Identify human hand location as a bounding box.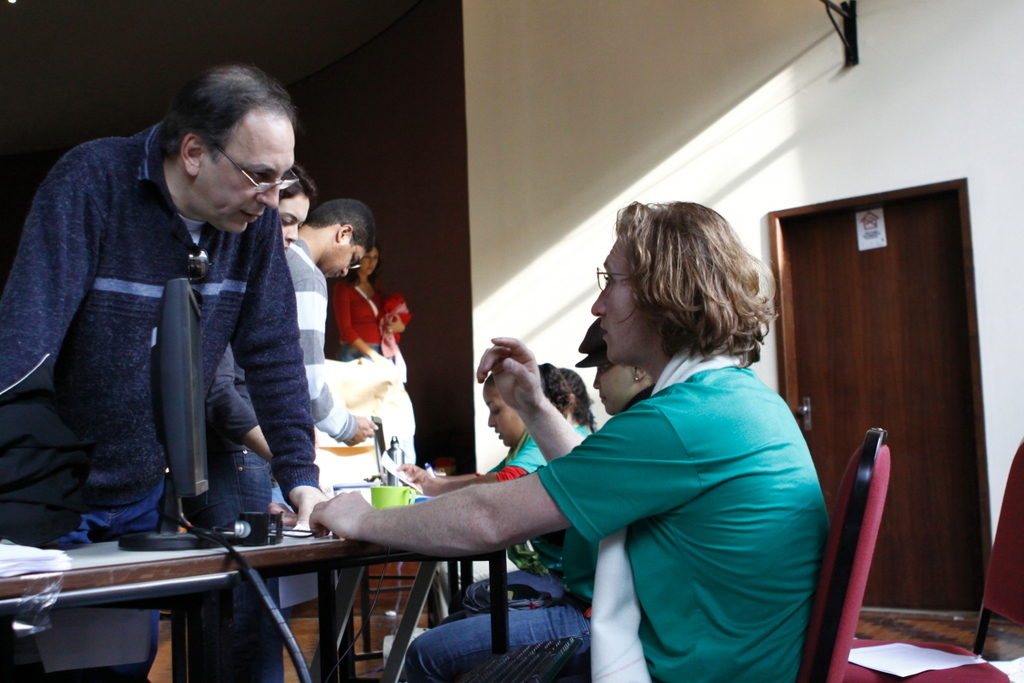
left=305, top=488, right=378, bottom=542.
